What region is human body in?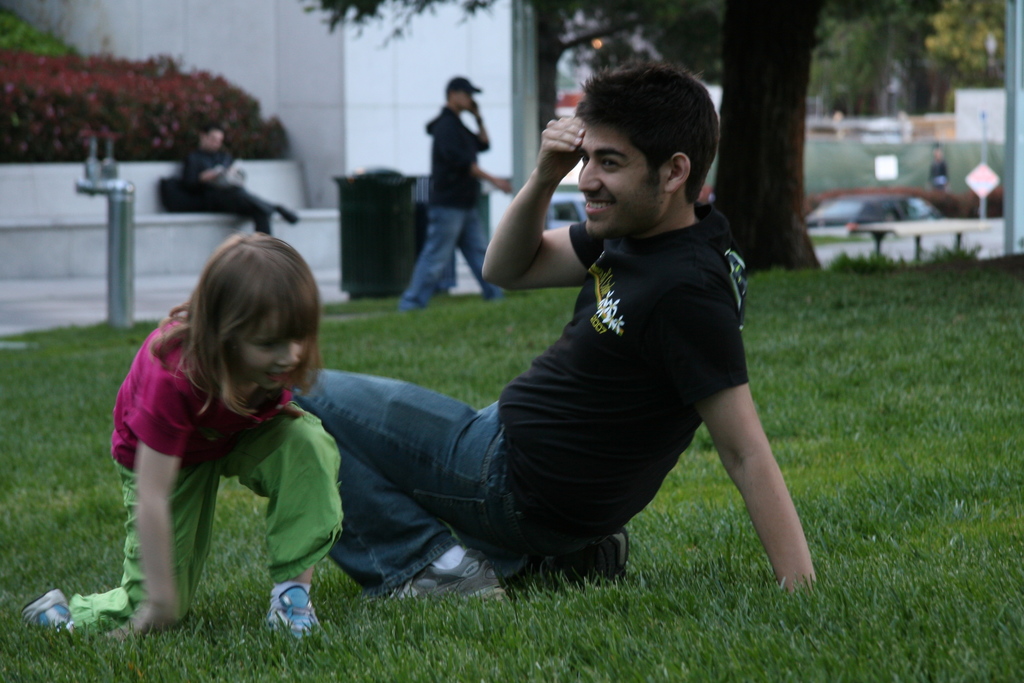
(282, 113, 842, 599).
